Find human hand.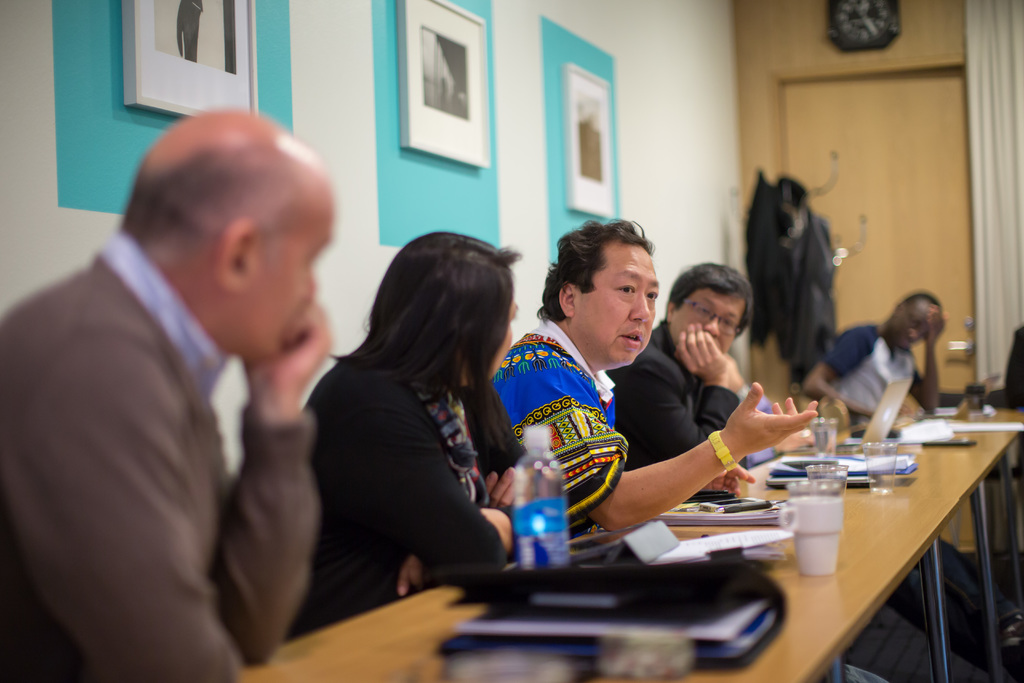
238,297,335,403.
